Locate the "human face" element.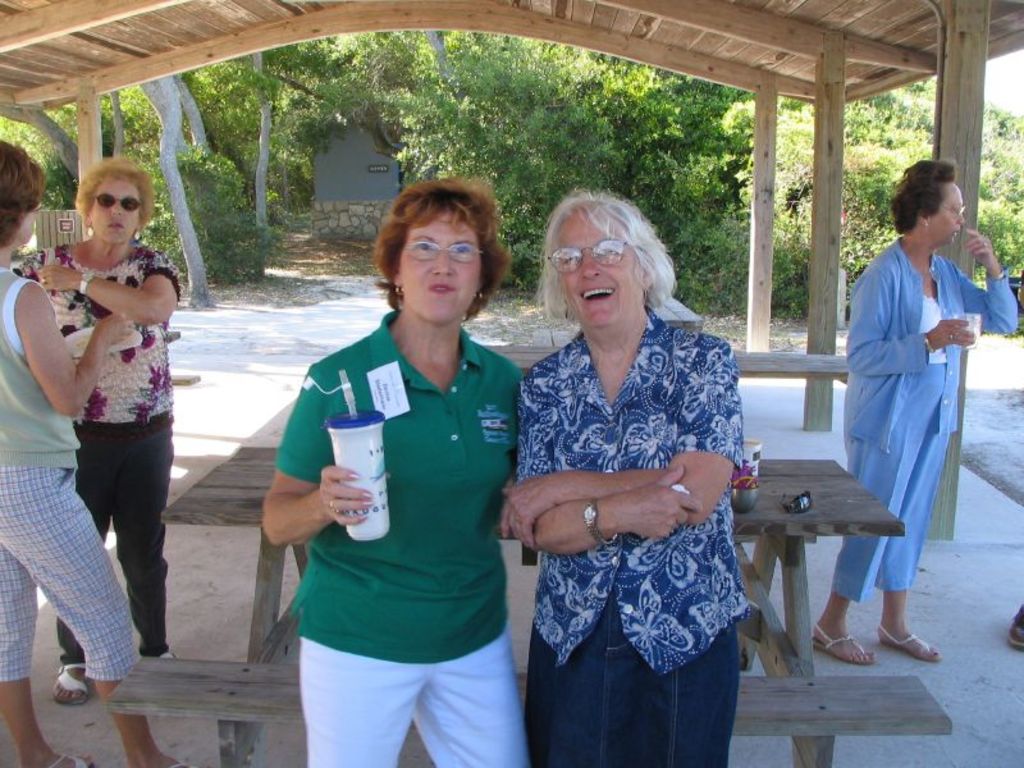
Element bbox: BBox(553, 214, 644, 324).
